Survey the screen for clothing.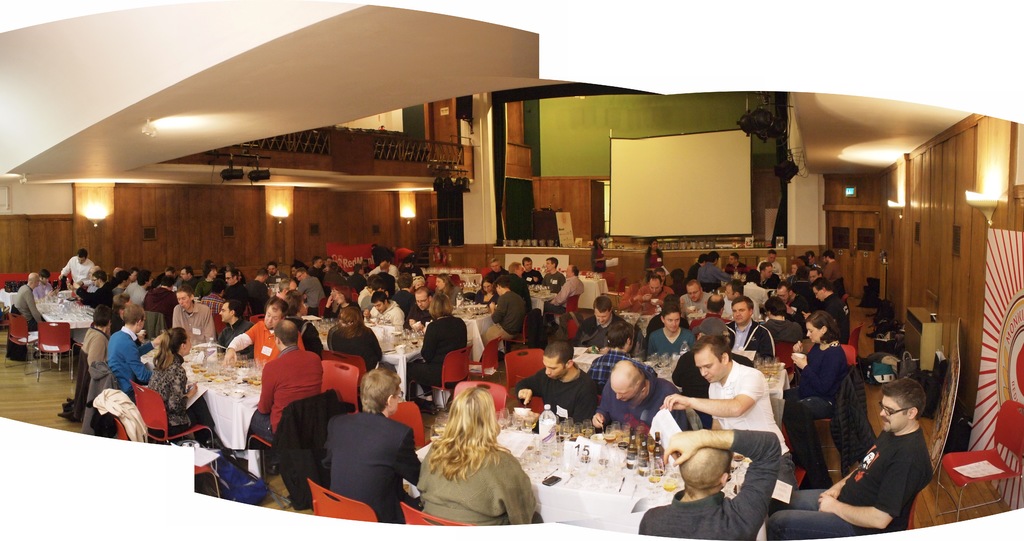
Survey found: locate(58, 258, 99, 289).
